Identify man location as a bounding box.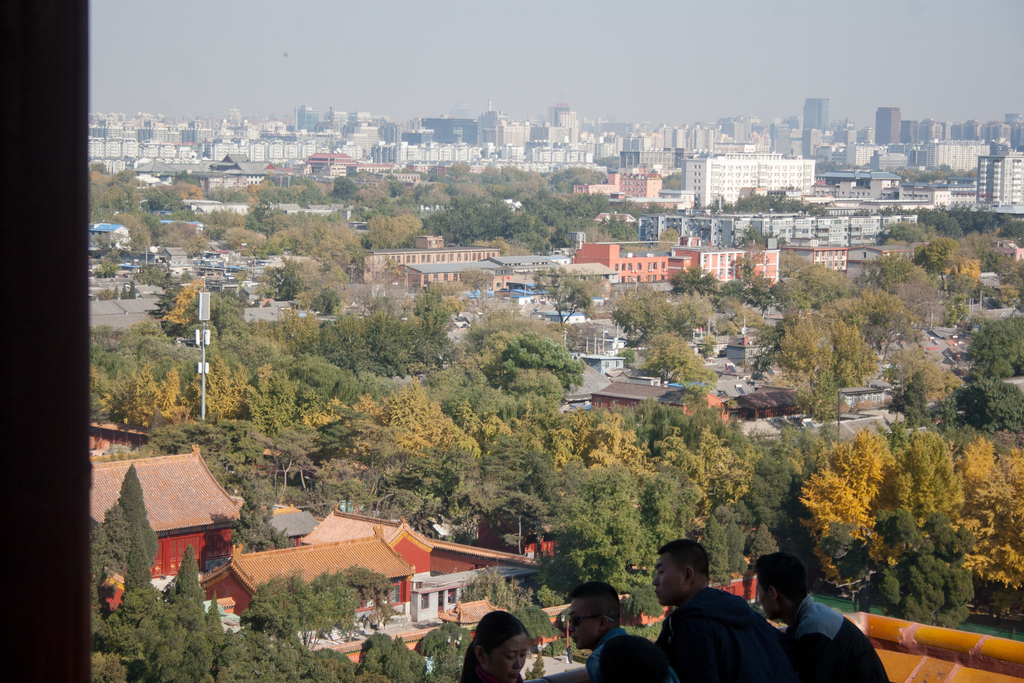
left=651, top=539, right=787, bottom=682.
